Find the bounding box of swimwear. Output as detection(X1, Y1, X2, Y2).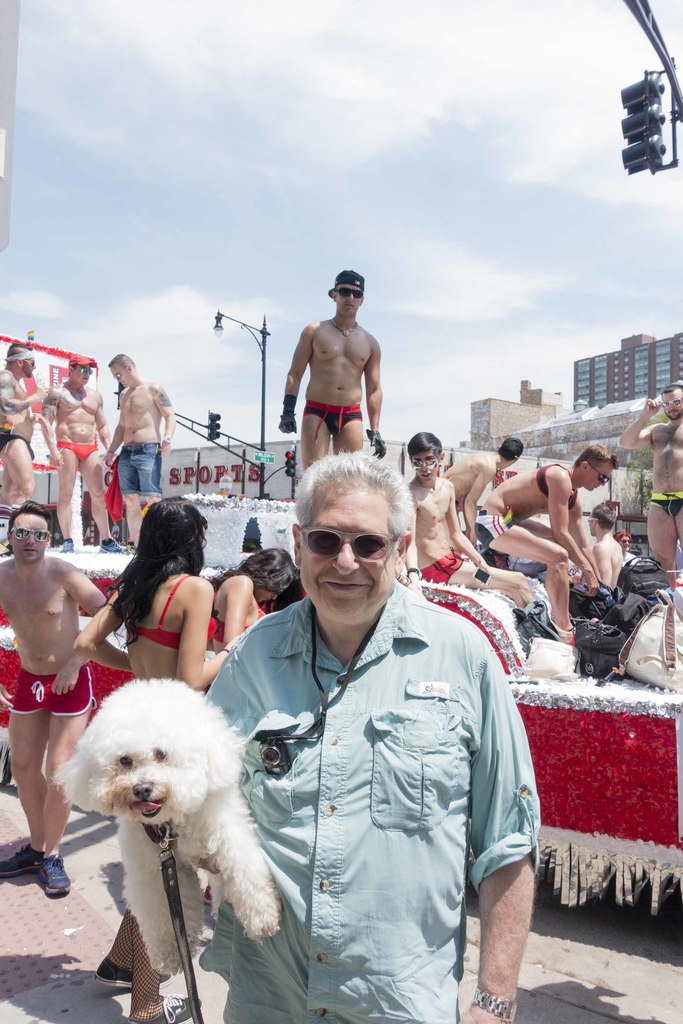
detection(127, 569, 215, 653).
